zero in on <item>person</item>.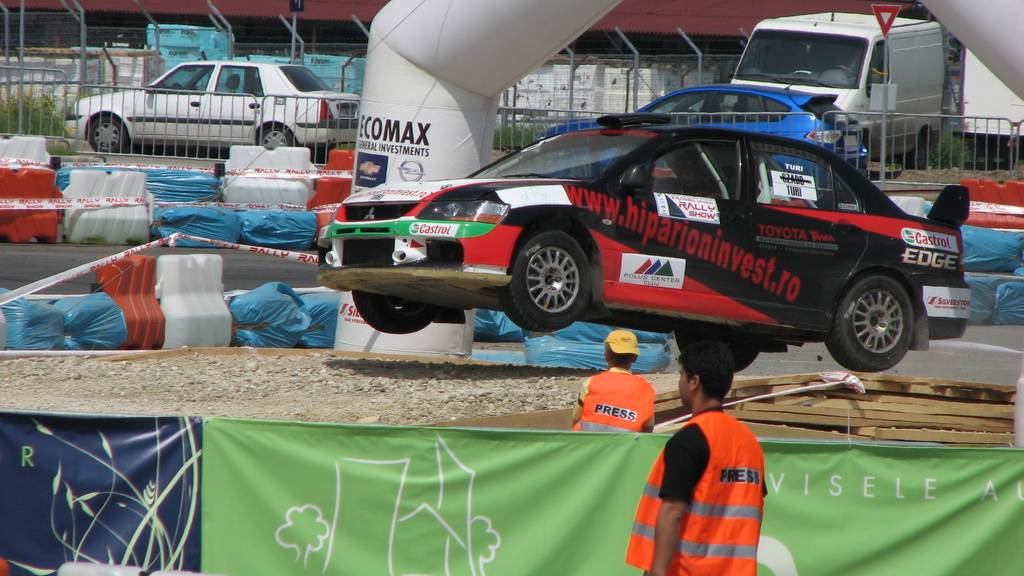
Zeroed in: bbox=[566, 335, 652, 438].
